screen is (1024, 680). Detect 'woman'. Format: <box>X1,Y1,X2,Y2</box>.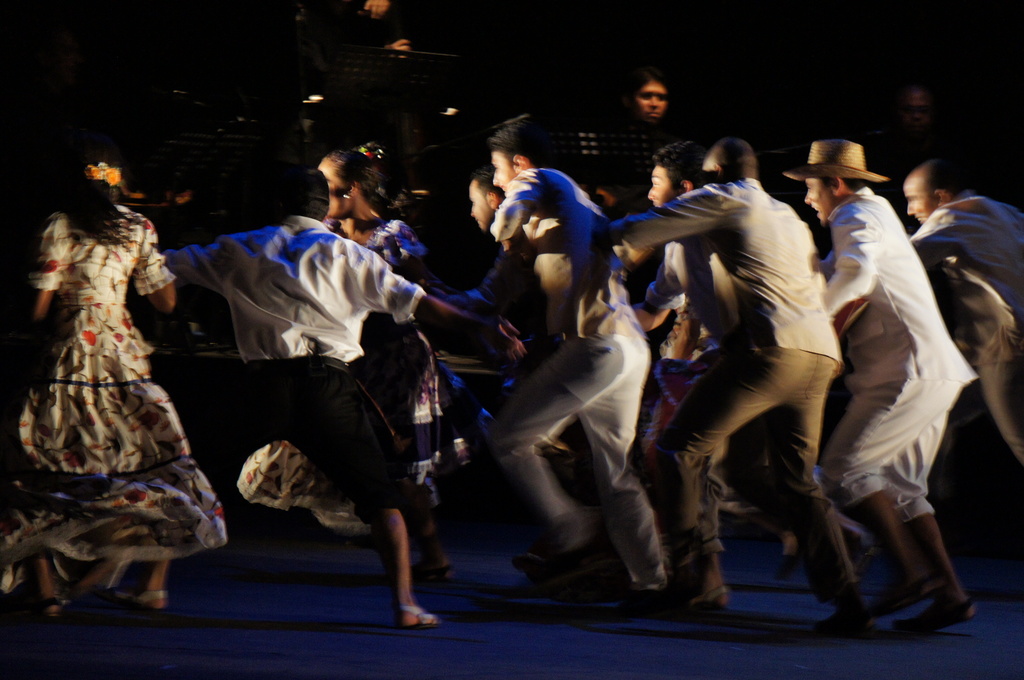
<box>12,136,220,605</box>.
